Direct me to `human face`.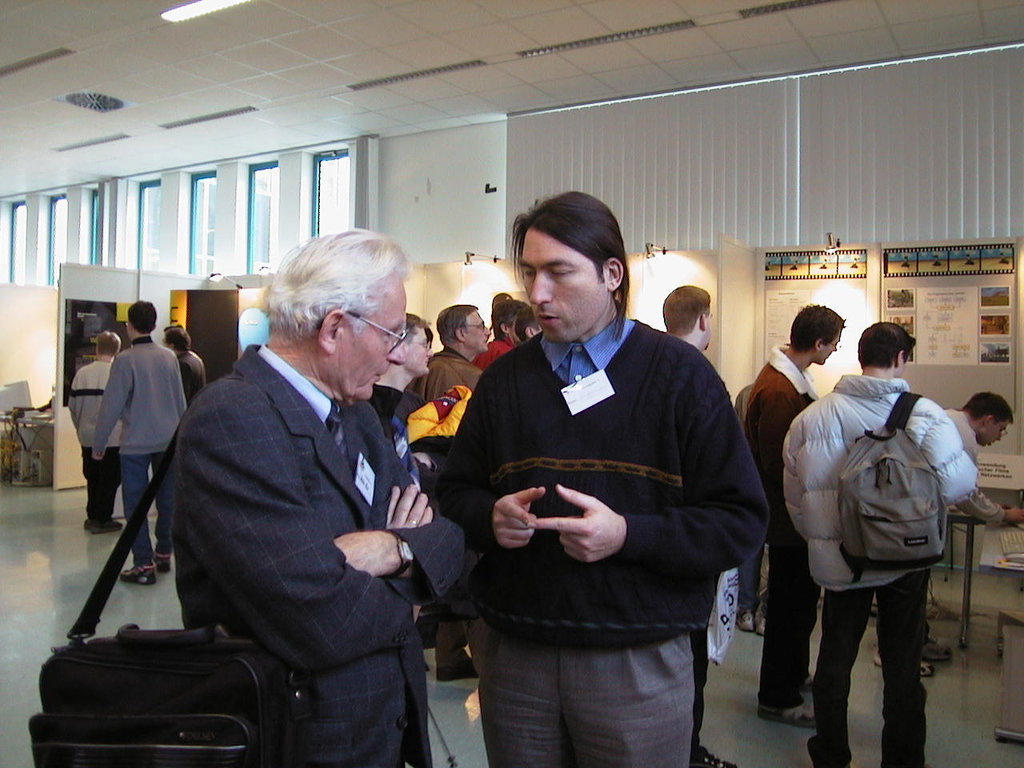
Direction: 405,327,434,373.
